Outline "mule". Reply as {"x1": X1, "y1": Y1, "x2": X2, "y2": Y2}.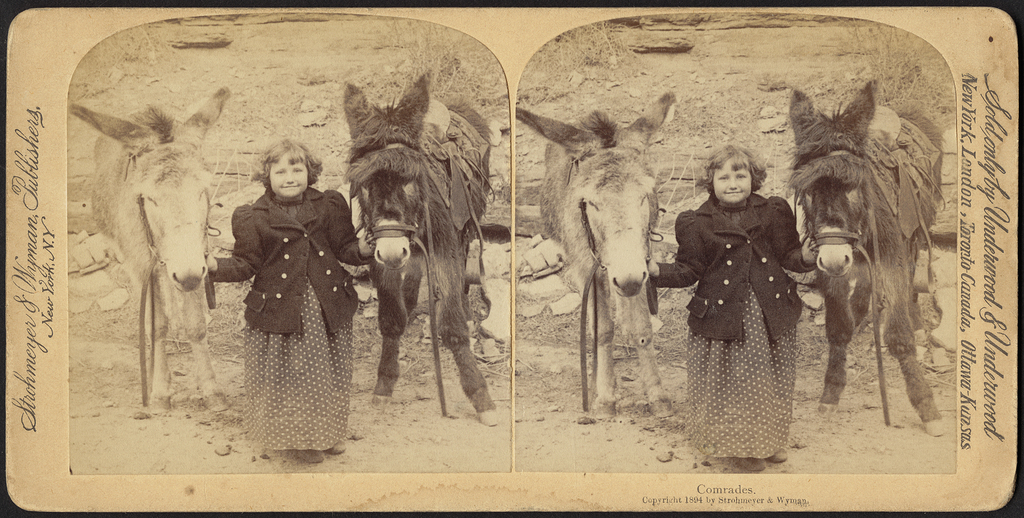
{"x1": 515, "y1": 90, "x2": 675, "y2": 419}.
